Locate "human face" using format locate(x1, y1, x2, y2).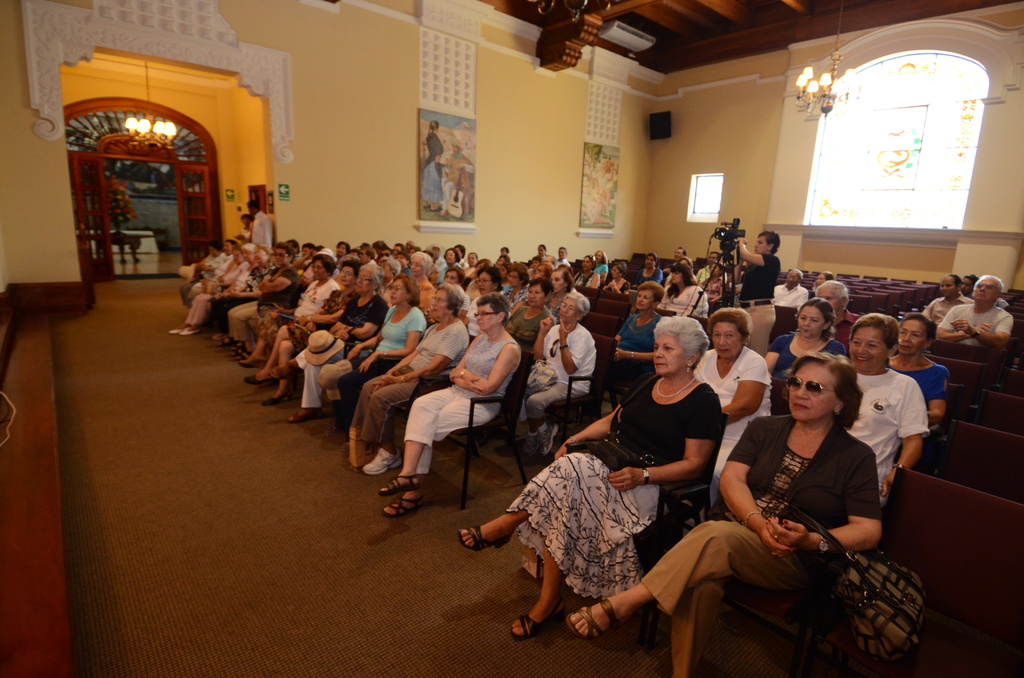
locate(797, 303, 825, 339).
